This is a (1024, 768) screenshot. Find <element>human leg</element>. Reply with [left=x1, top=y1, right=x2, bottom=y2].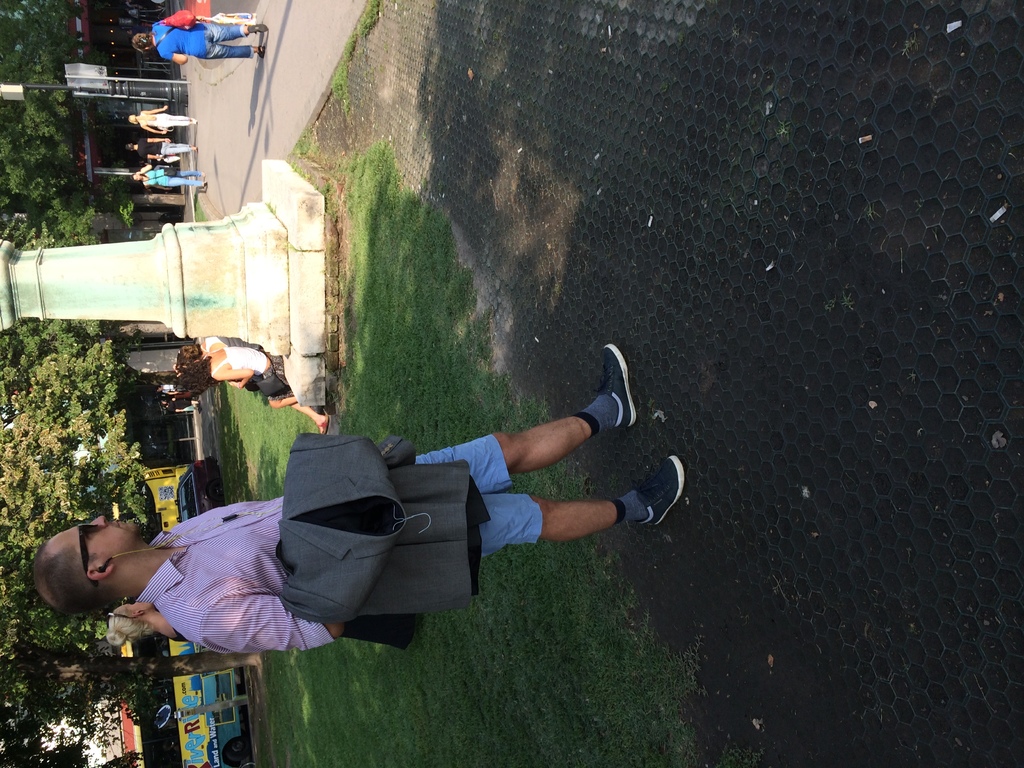
[left=210, top=41, right=266, bottom=61].
